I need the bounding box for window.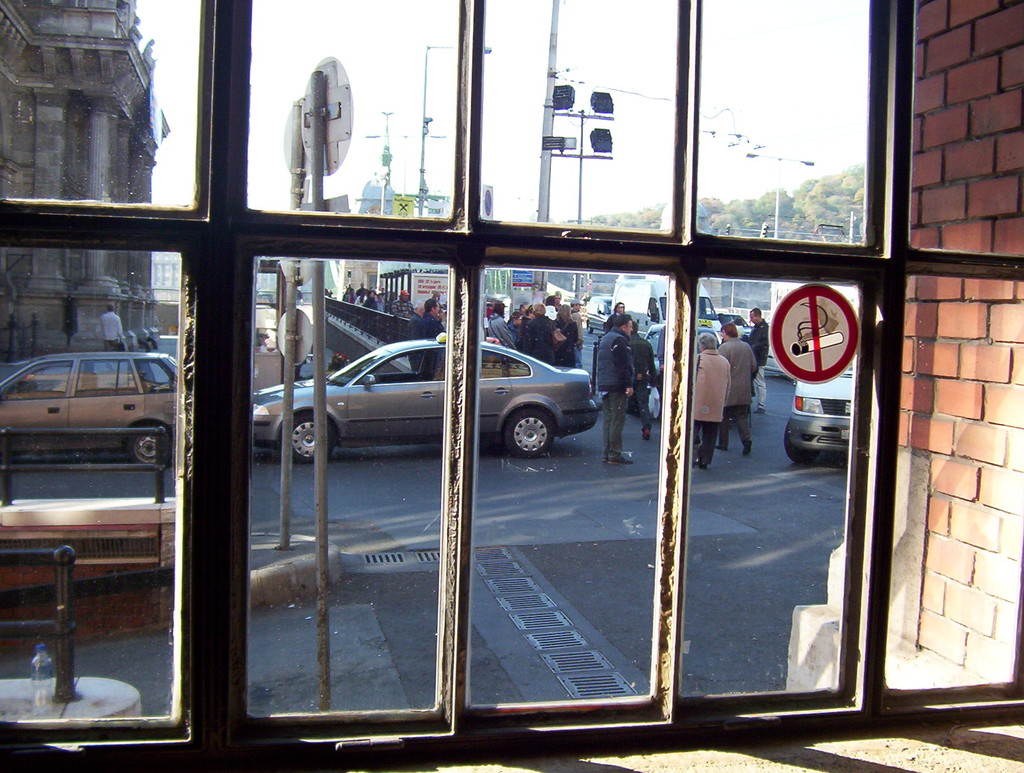
Here it is: 0 44 957 750.
